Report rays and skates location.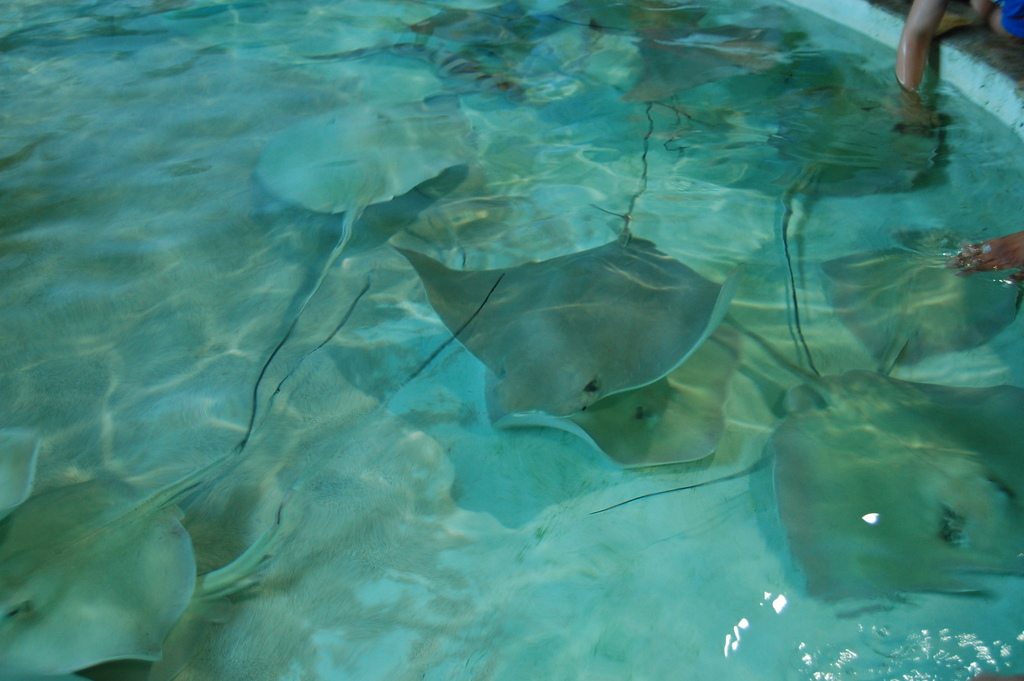
Report: (0,311,300,679).
